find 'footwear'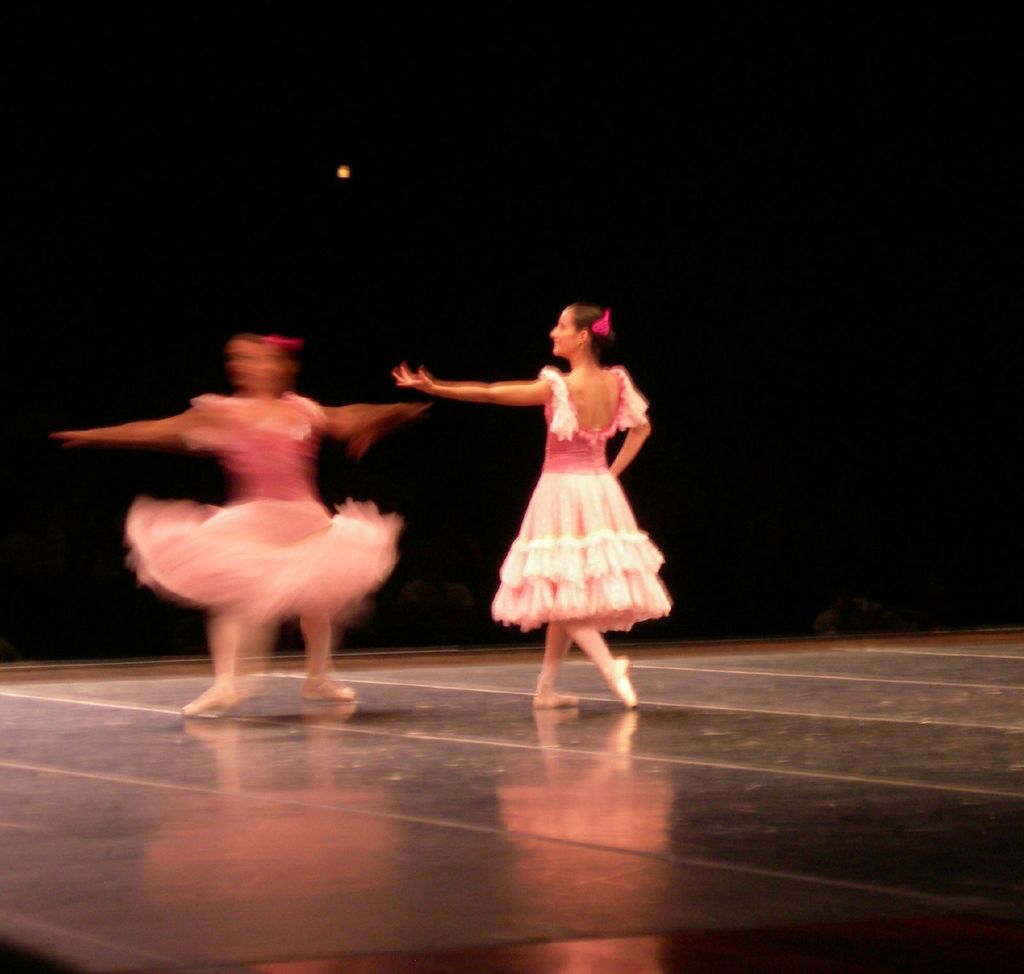
(177,688,245,711)
